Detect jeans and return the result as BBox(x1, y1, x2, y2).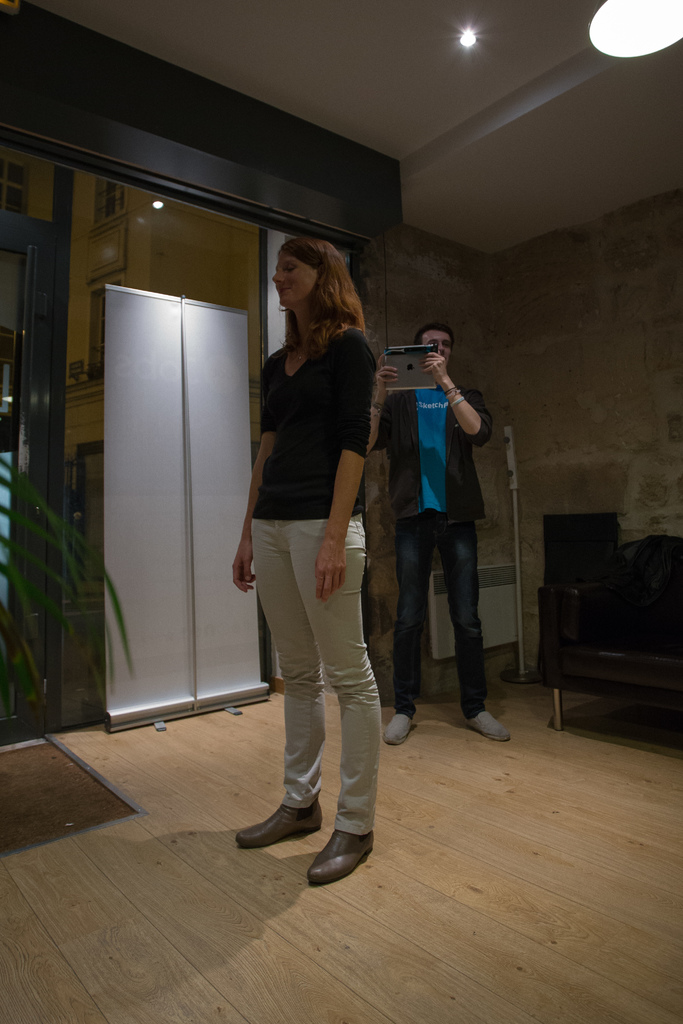
BBox(380, 498, 497, 729).
